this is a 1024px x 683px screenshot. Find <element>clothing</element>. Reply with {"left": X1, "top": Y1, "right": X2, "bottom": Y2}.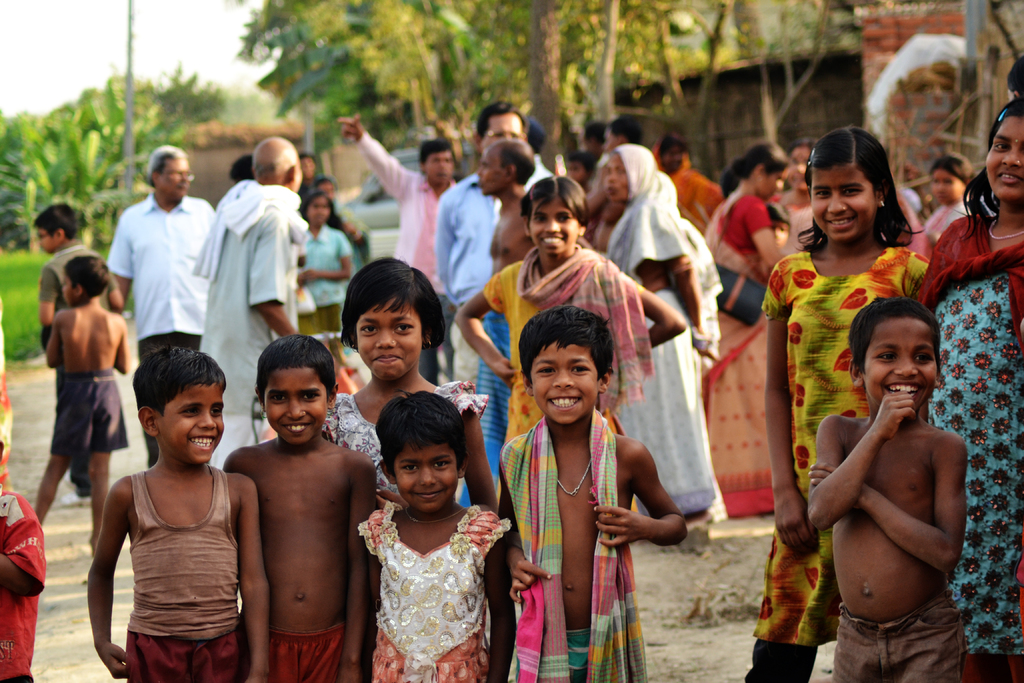
{"left": 204, "top": 204, "right": 298, "bottom": 463}.
